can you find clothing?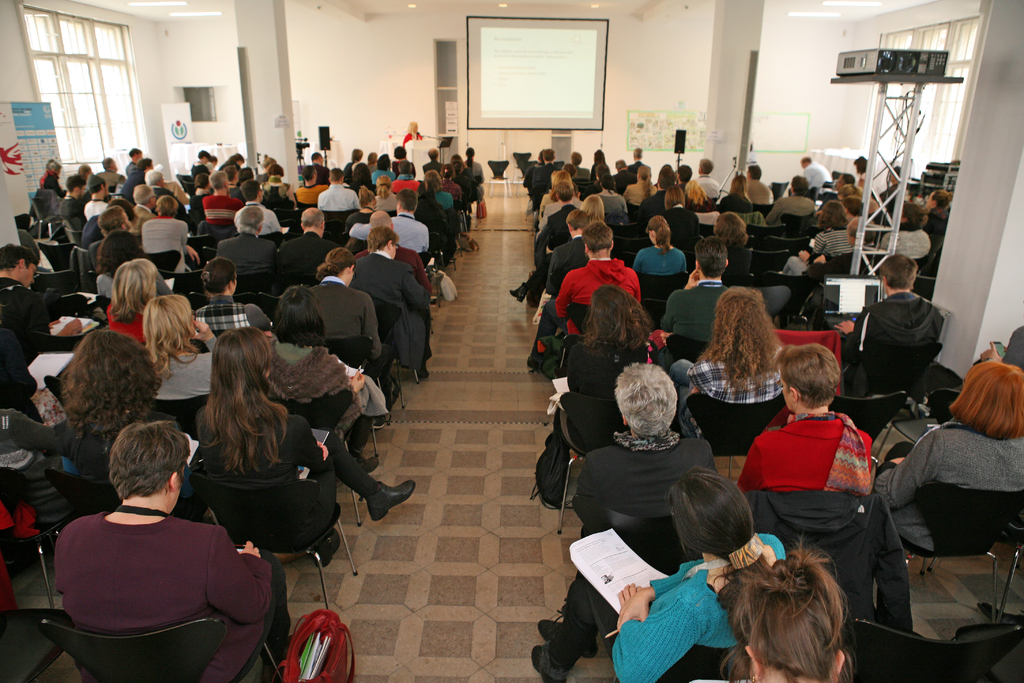
Yes, bounding box: (left=768, top=193, right=812, bottom=225).
